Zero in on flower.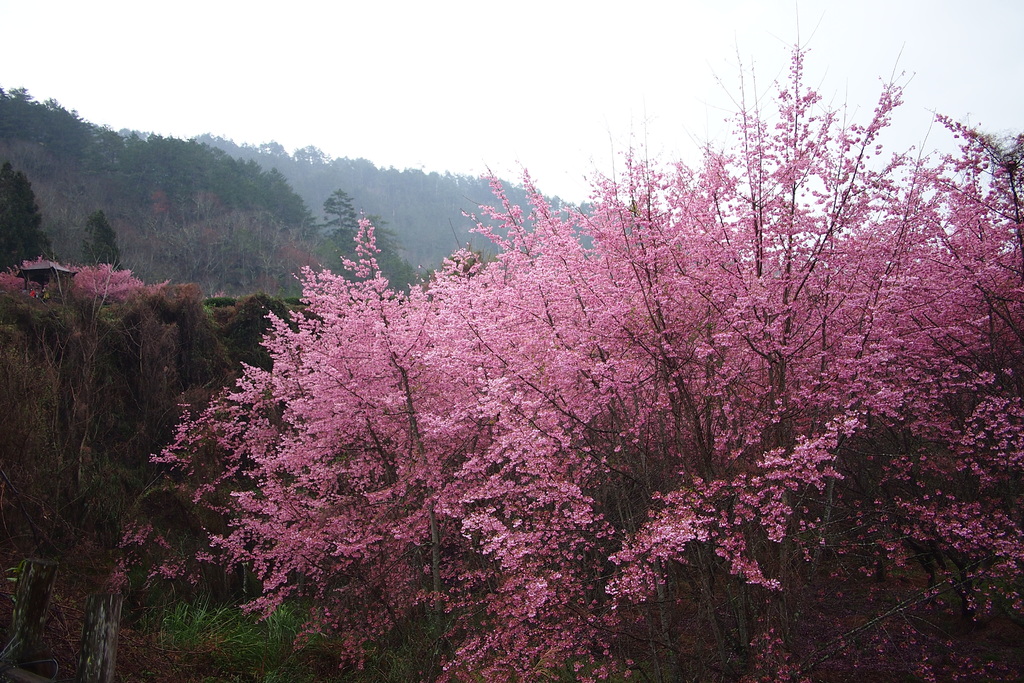
Zeroed in: bbox(783, 505, 792, 513).
